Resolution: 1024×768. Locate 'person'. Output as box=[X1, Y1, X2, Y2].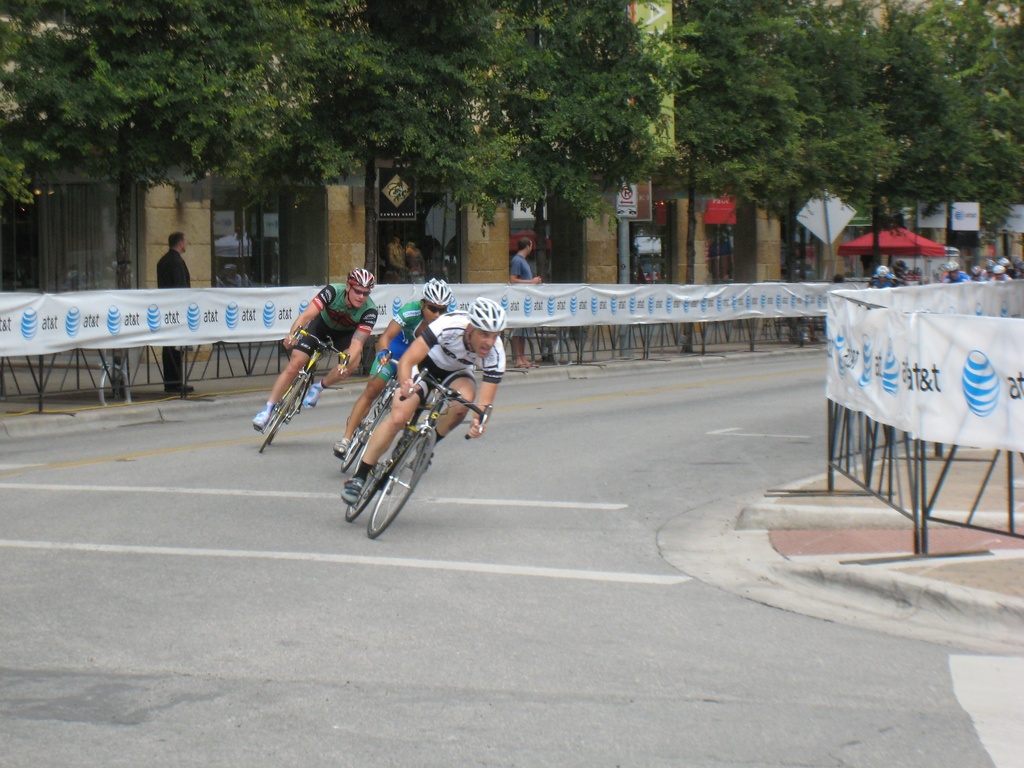
box=[156, 230, 196, 389].
